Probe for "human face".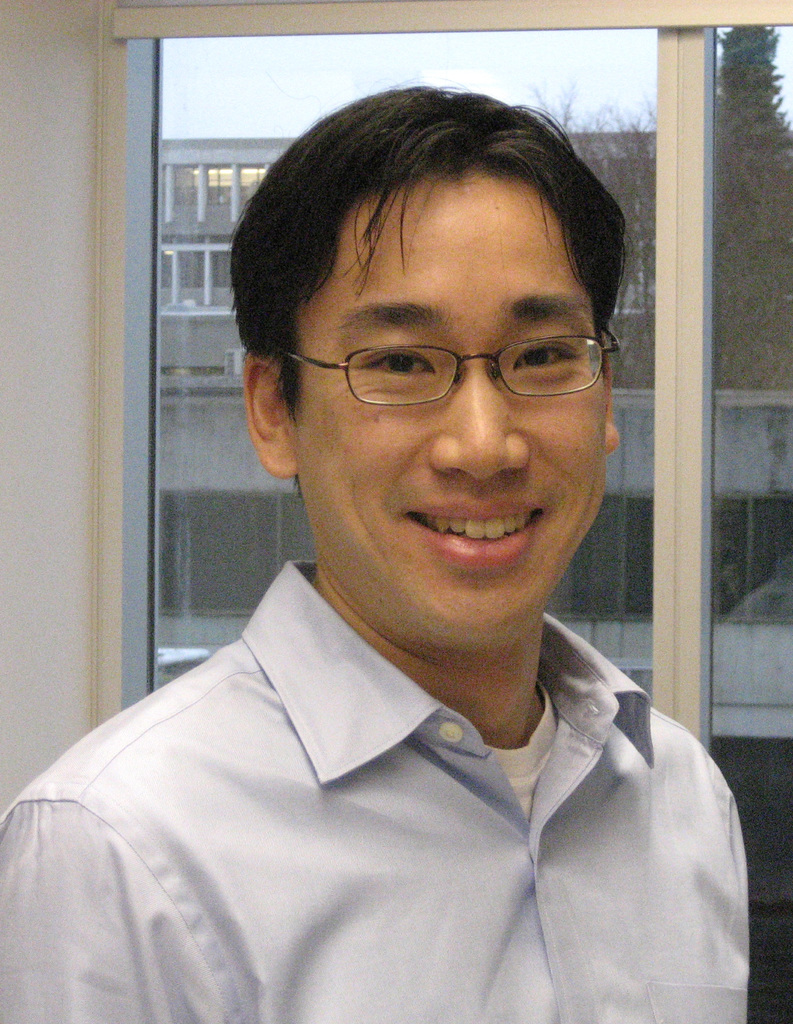
Probe result: pyautogui.locateOnScreen(286, 167, 605, 651).
